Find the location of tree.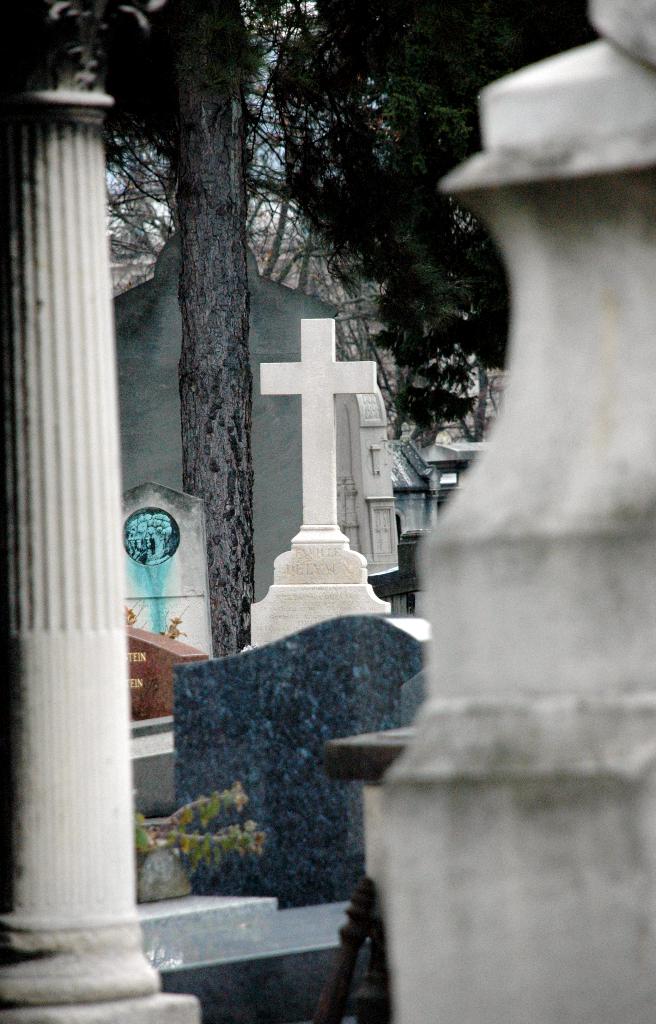
Location: left=104, top=0, right=396, bottom=663.
